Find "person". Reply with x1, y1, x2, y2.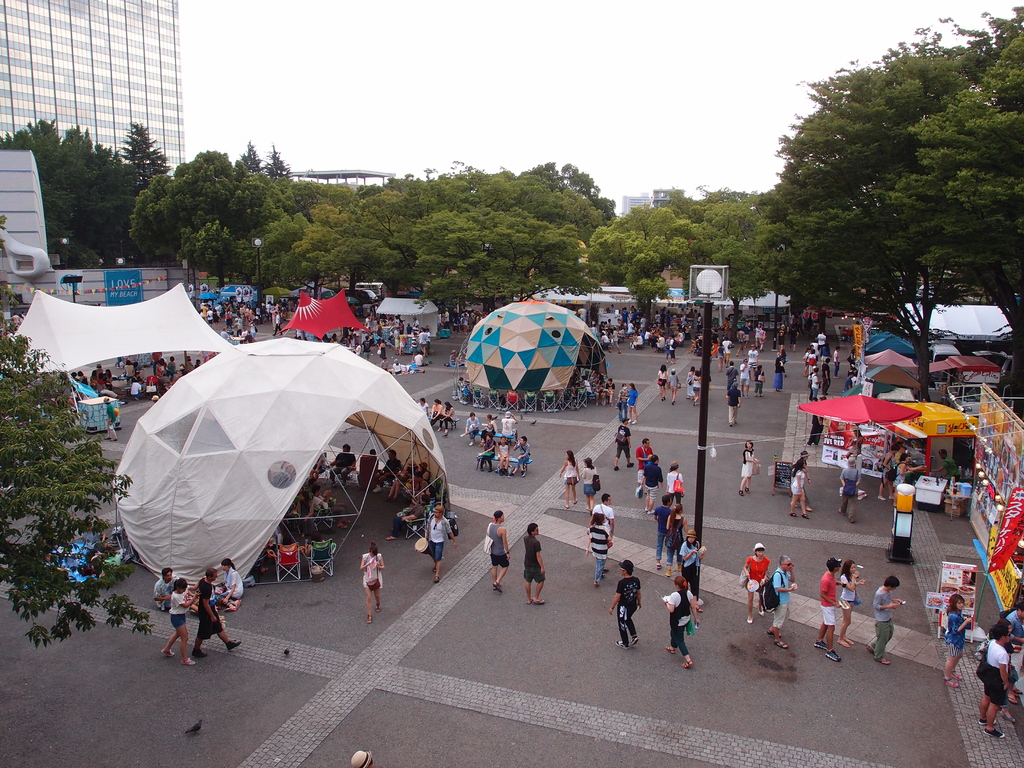
310, 480, 352, 525.
